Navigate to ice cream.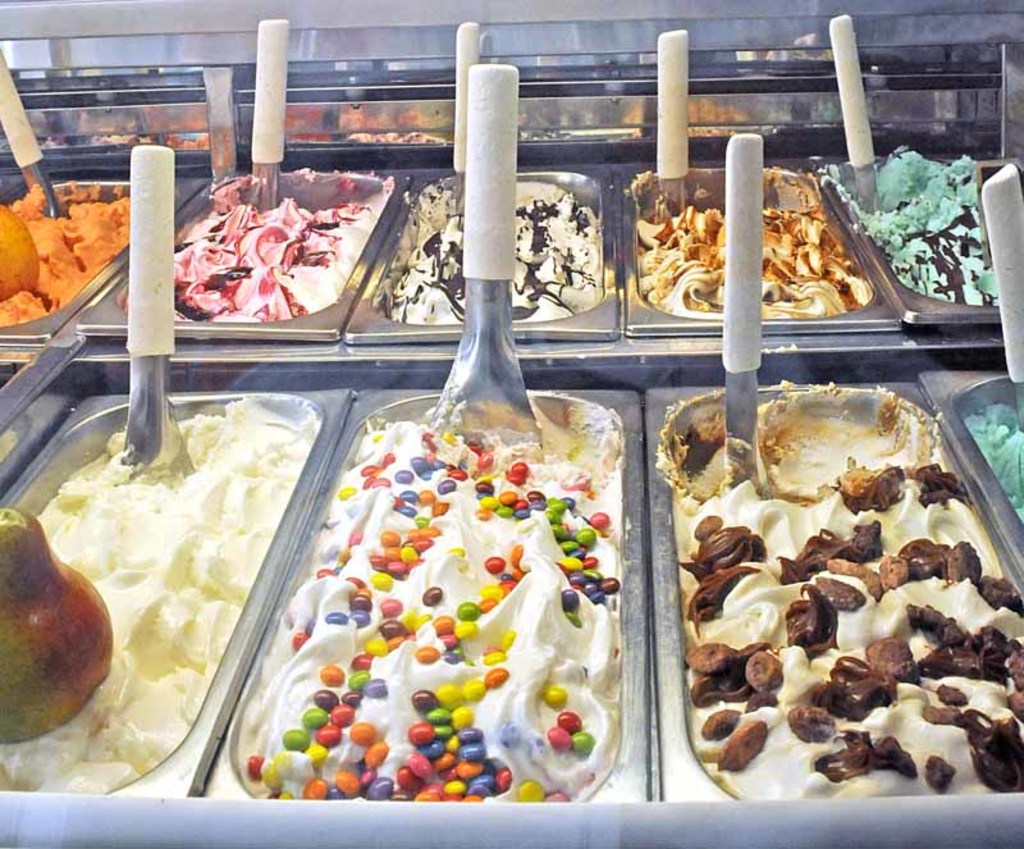
Navigation target: l=0, t=175, r=141, b=330.
